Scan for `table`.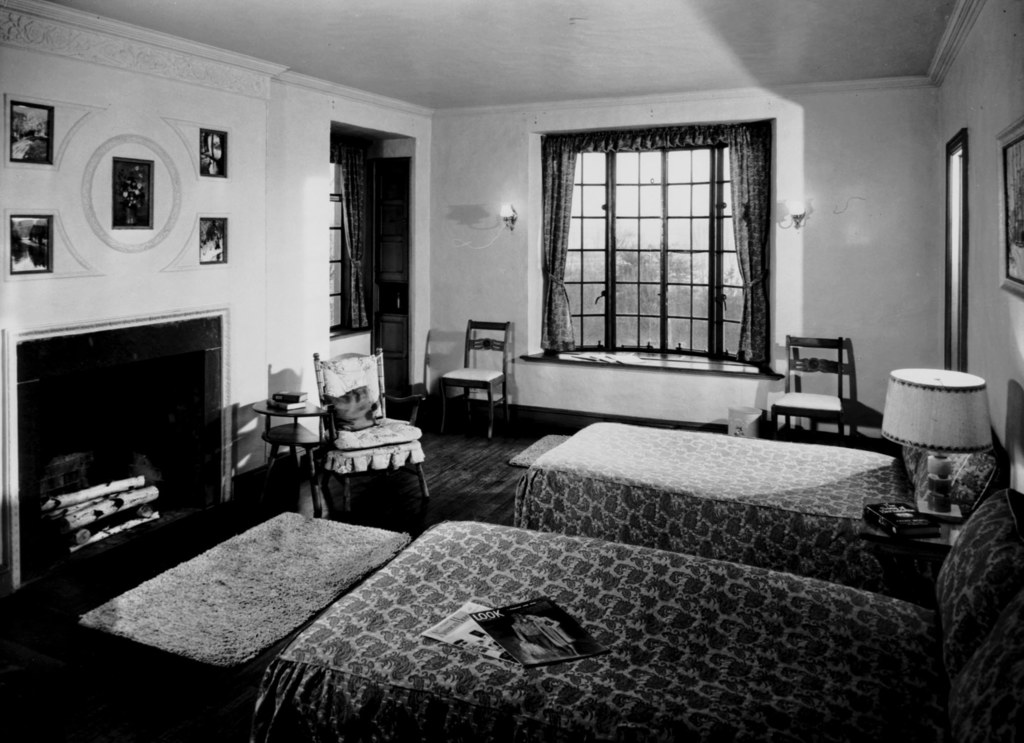
Scan result: box=[254, 392, 334, 482].
